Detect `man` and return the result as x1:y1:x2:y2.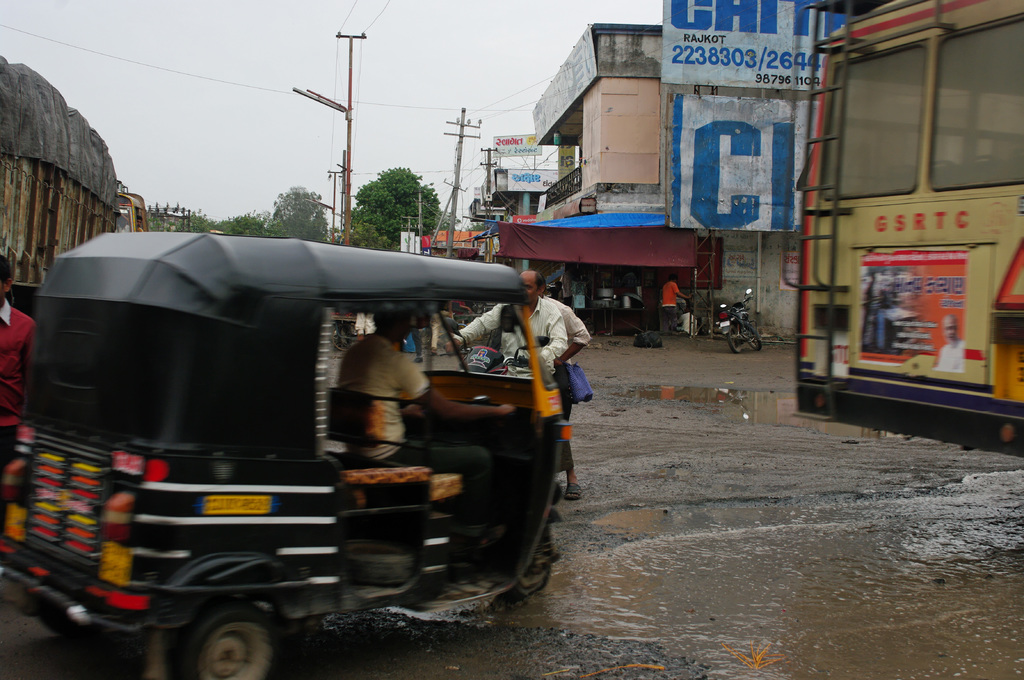
114:216:130:233.
